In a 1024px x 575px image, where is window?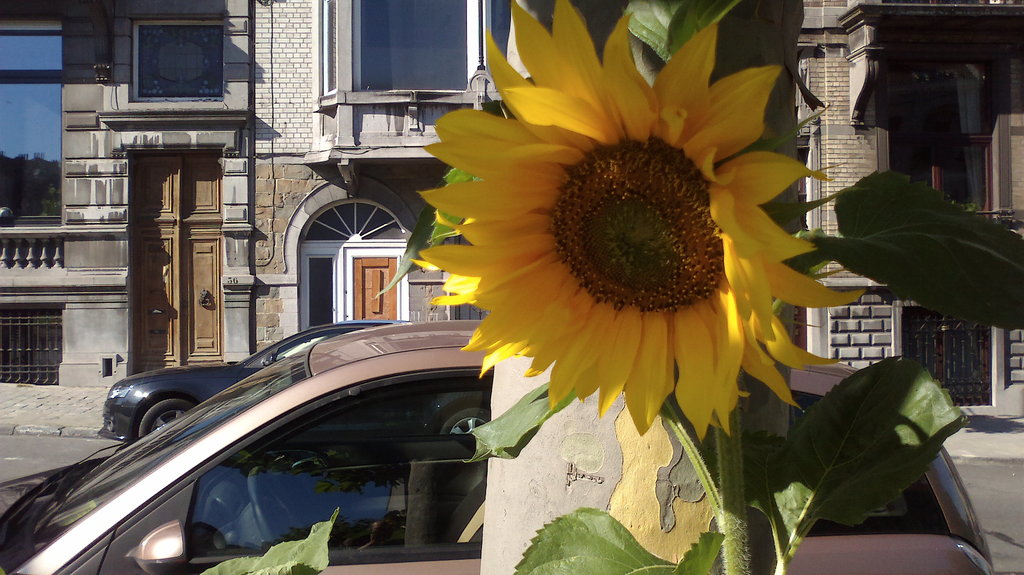
[left=885, top=59, right=993, bottom=218].
